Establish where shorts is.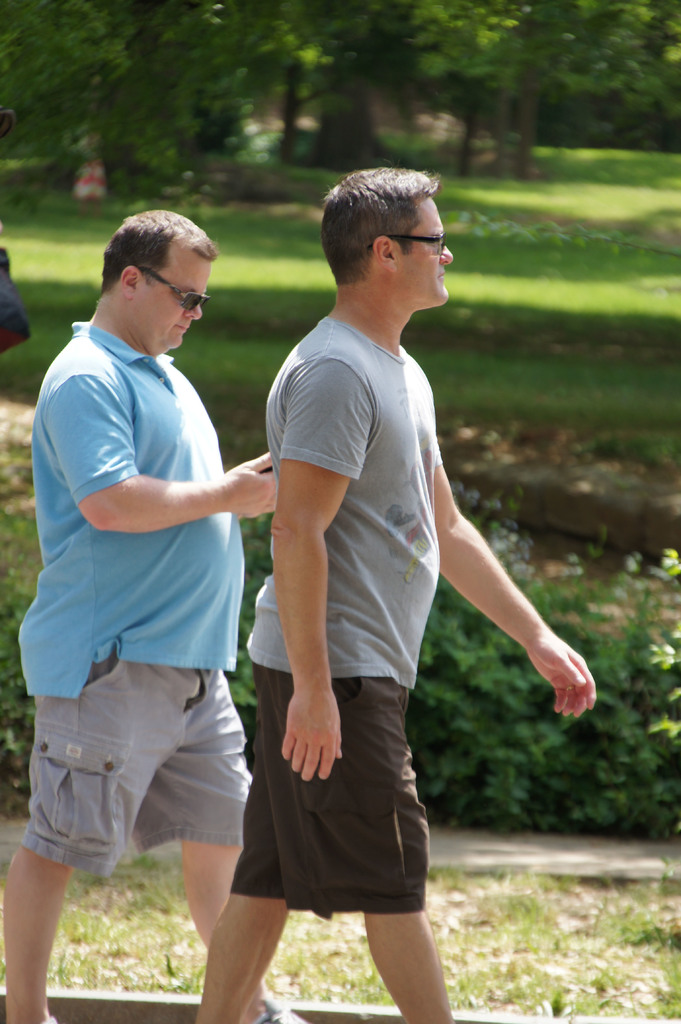
Established at [225, 669, 426, 917].
